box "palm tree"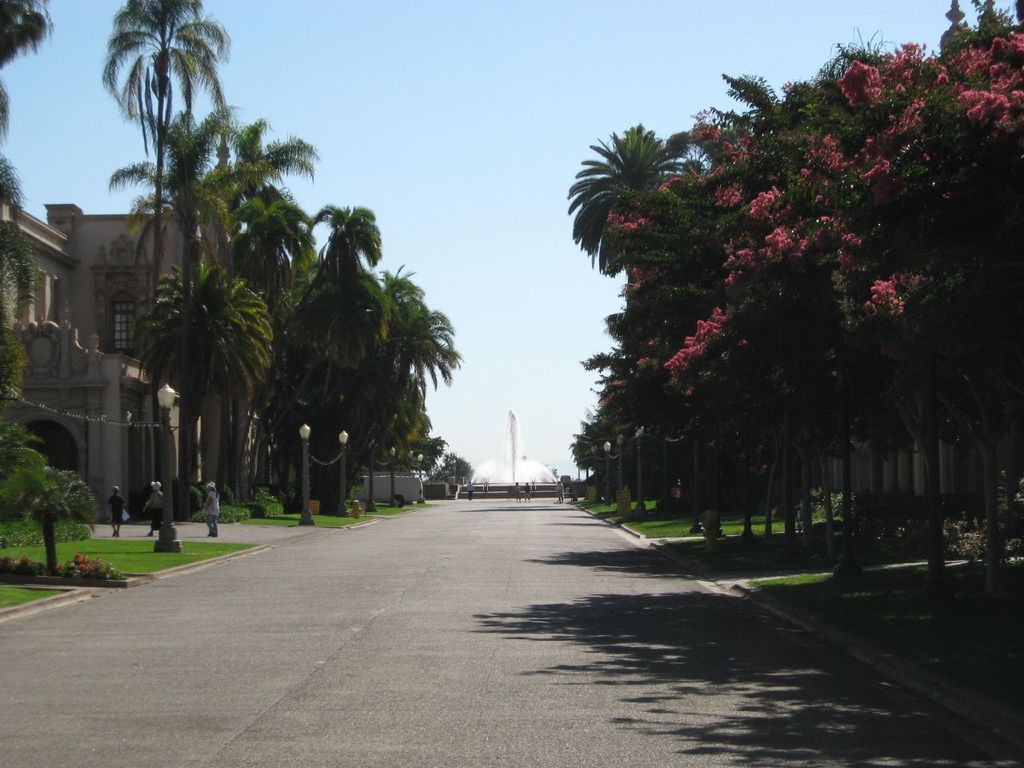
x1=780 y1=330 x2=844 y2=454
